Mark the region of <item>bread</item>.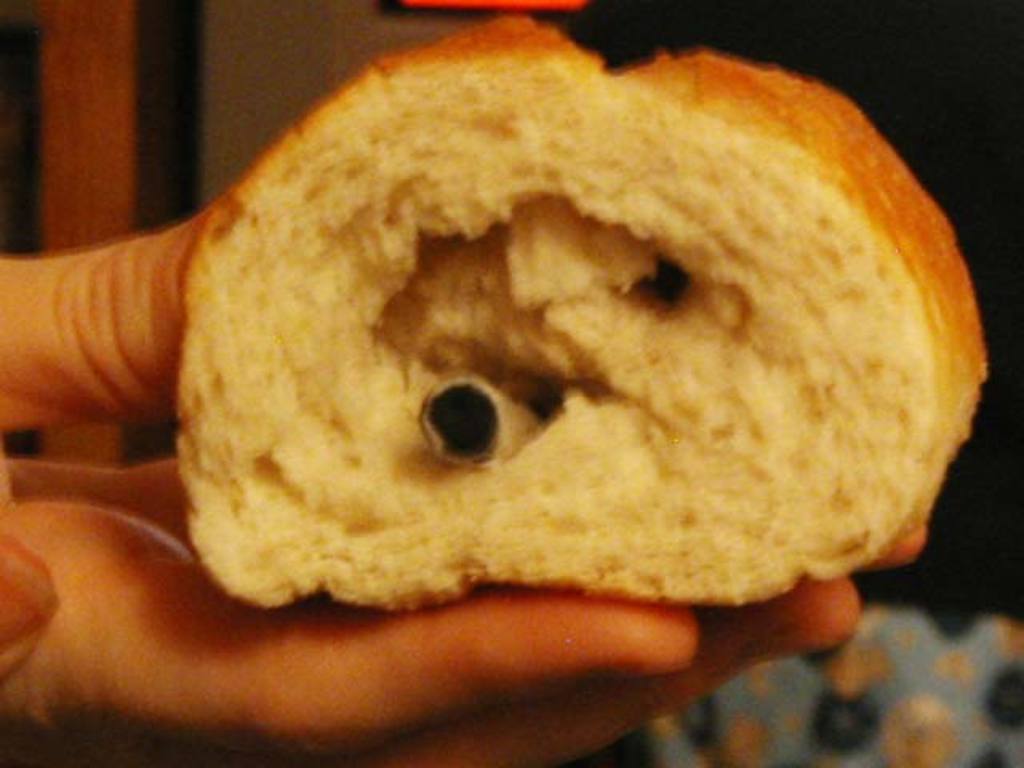
Region: x1=86, y1=21, x2=970, y2=653.
